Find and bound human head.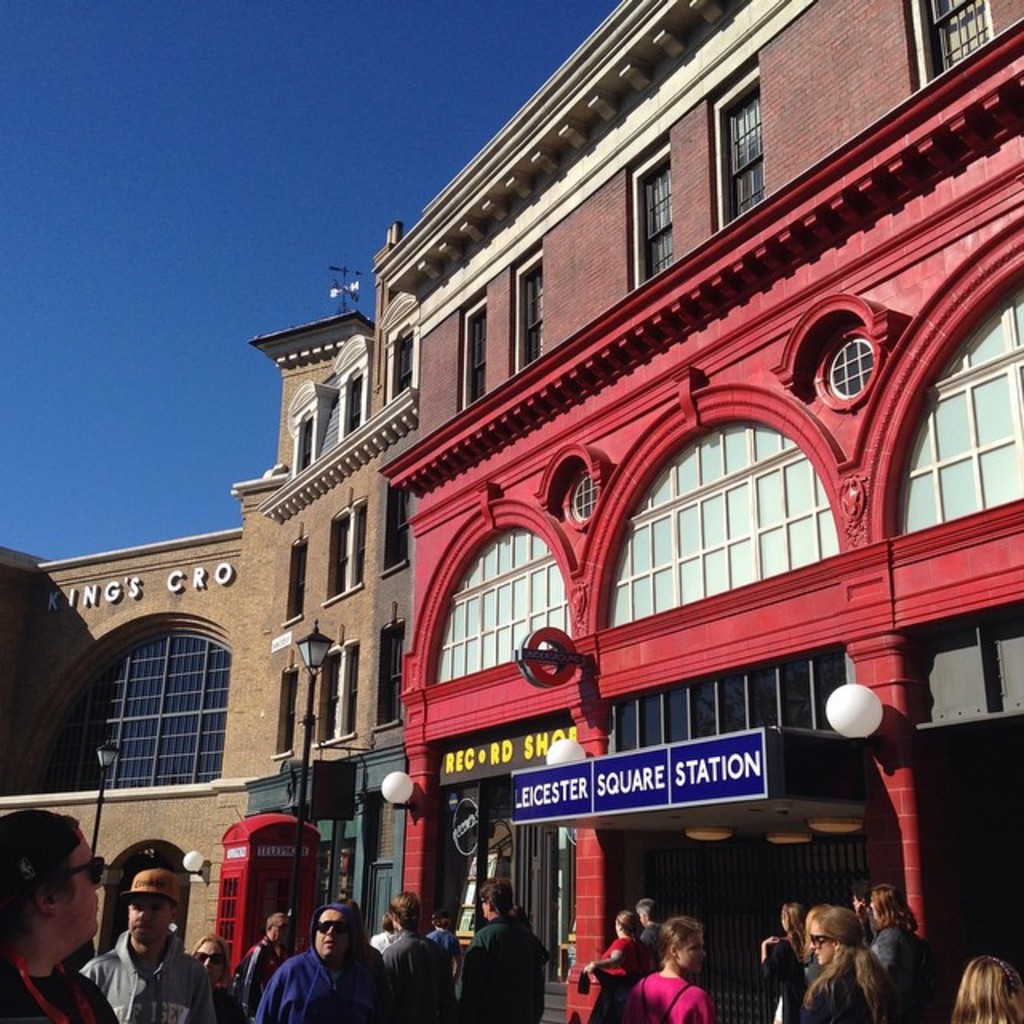
Bound: (267,909,290,949).
